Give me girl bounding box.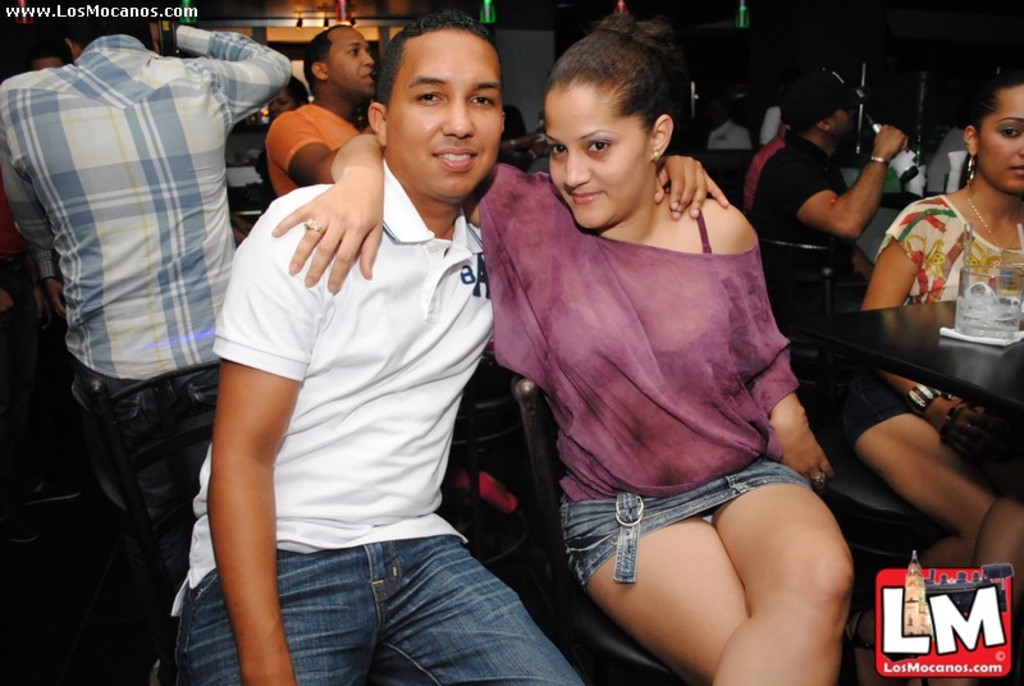
bbox=[840, 68, 1023, 619].
